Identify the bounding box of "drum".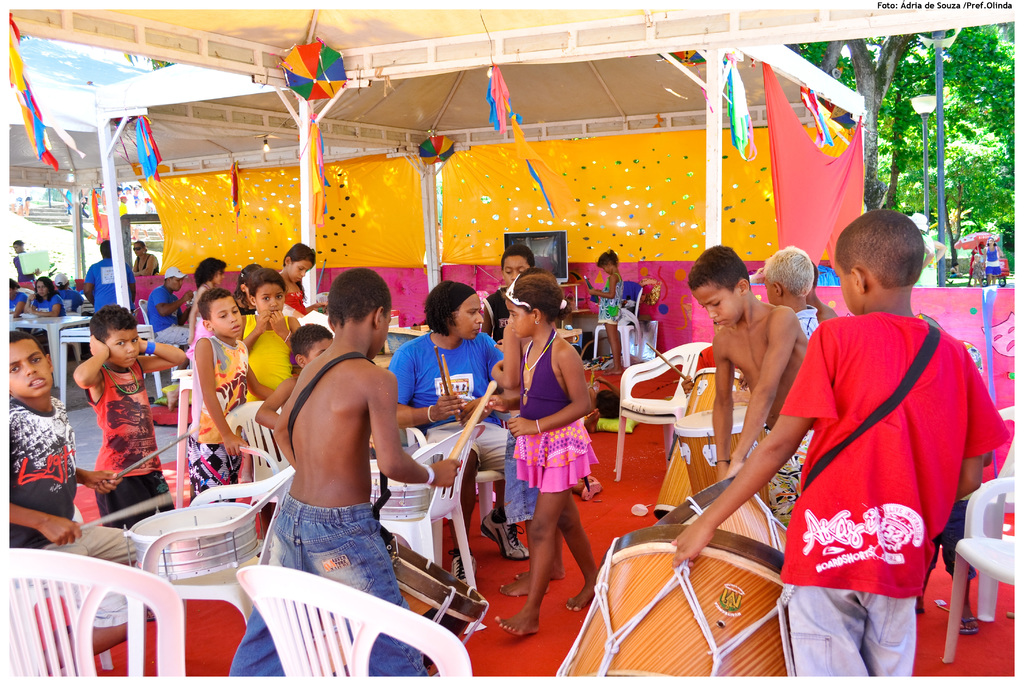
x1=556, y1=524, x2=802, y2=678.
